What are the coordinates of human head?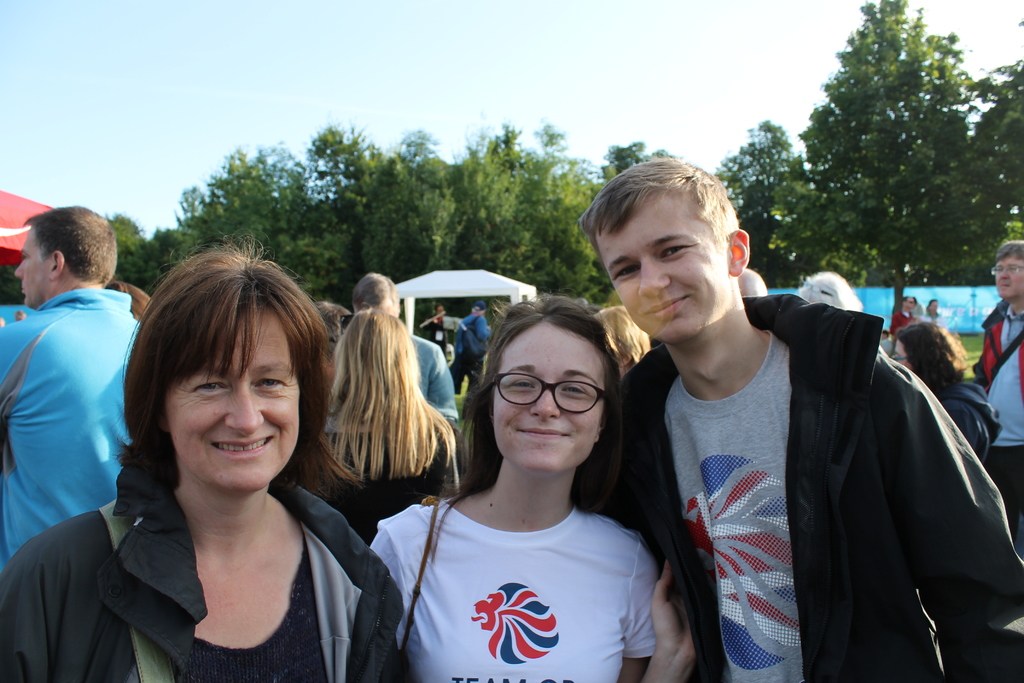
<region>925, 297, 939, 313</region>.
